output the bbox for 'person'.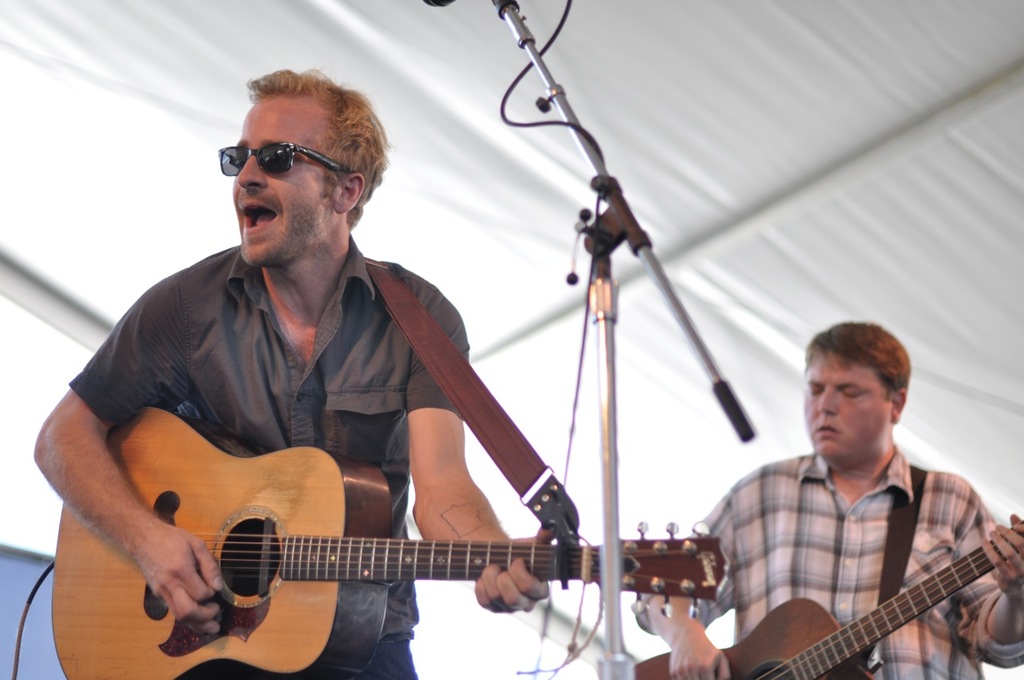
(x1=94, y1=94, x2=535, y2=654).
